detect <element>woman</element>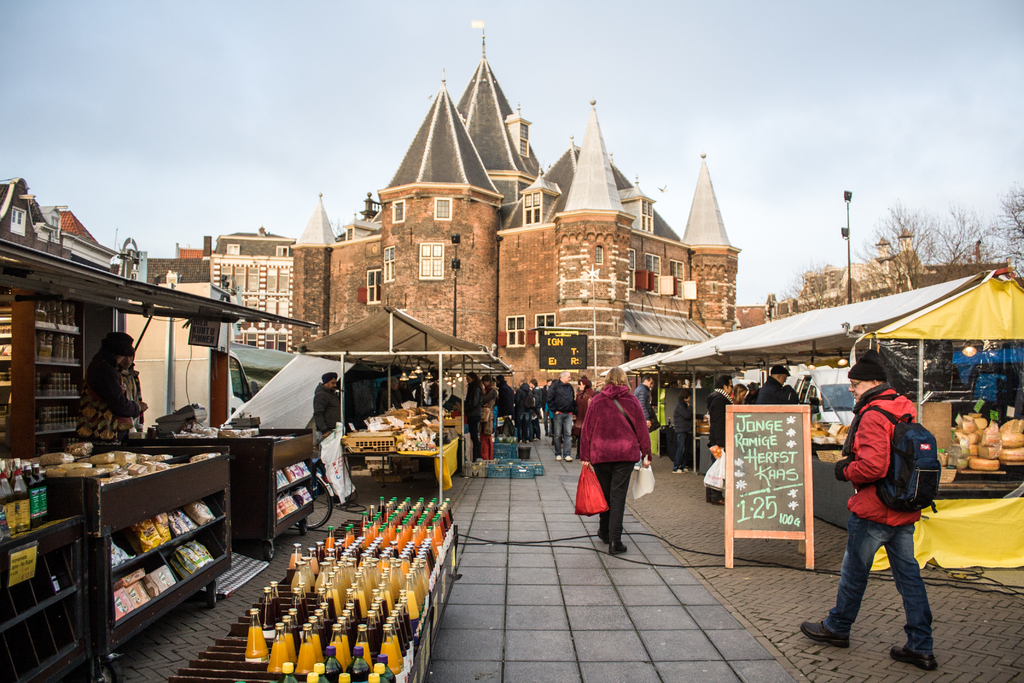
673 388 707 473
